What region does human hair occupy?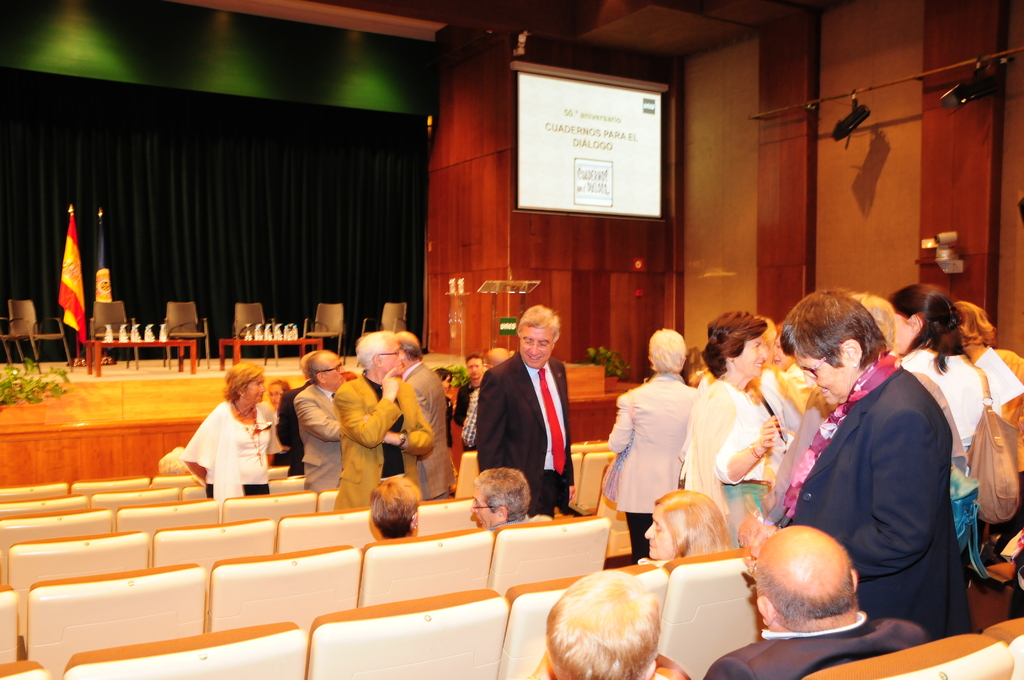
bbox(750, 534, 852, 633).
